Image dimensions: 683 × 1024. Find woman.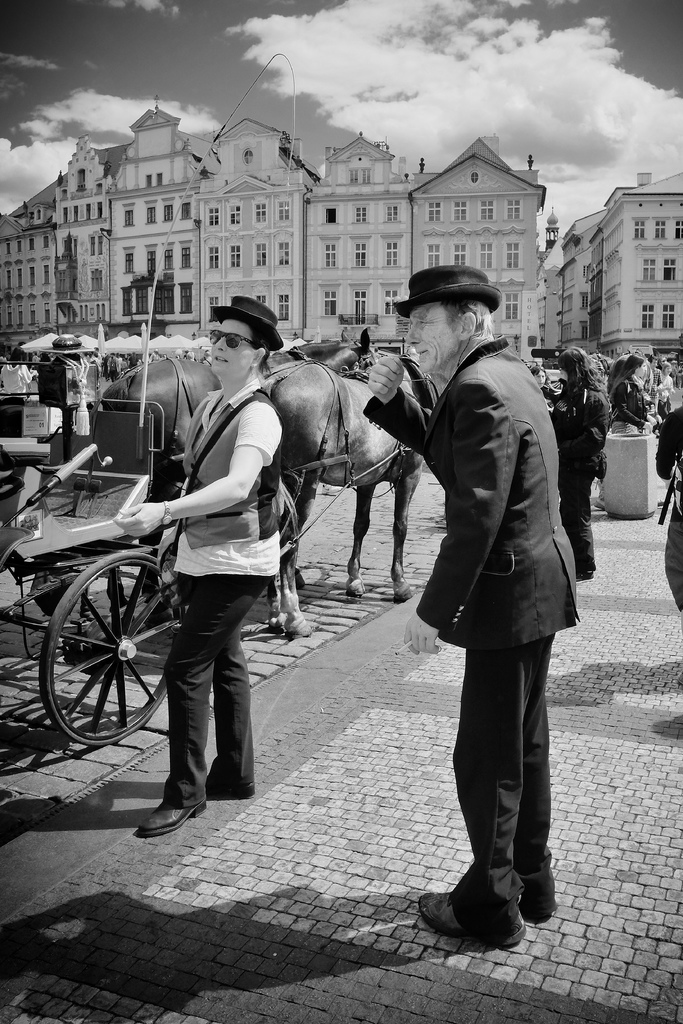
[left=187, top=351, right=195, bottom=362].
